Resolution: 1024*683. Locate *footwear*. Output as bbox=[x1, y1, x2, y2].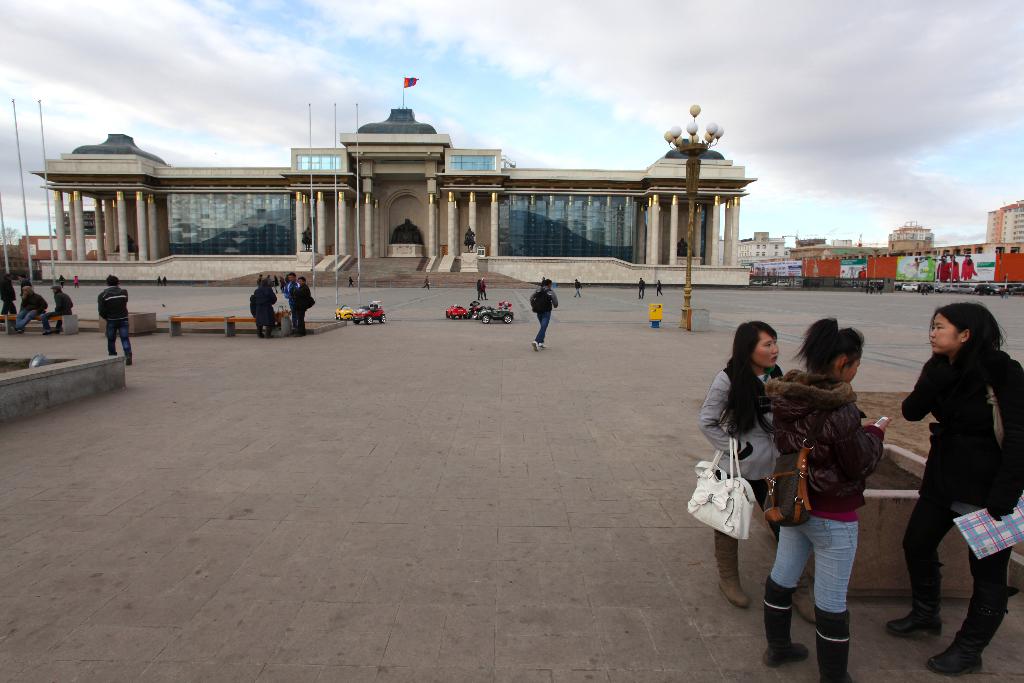
bbox=[765, 572, 805, 666].
